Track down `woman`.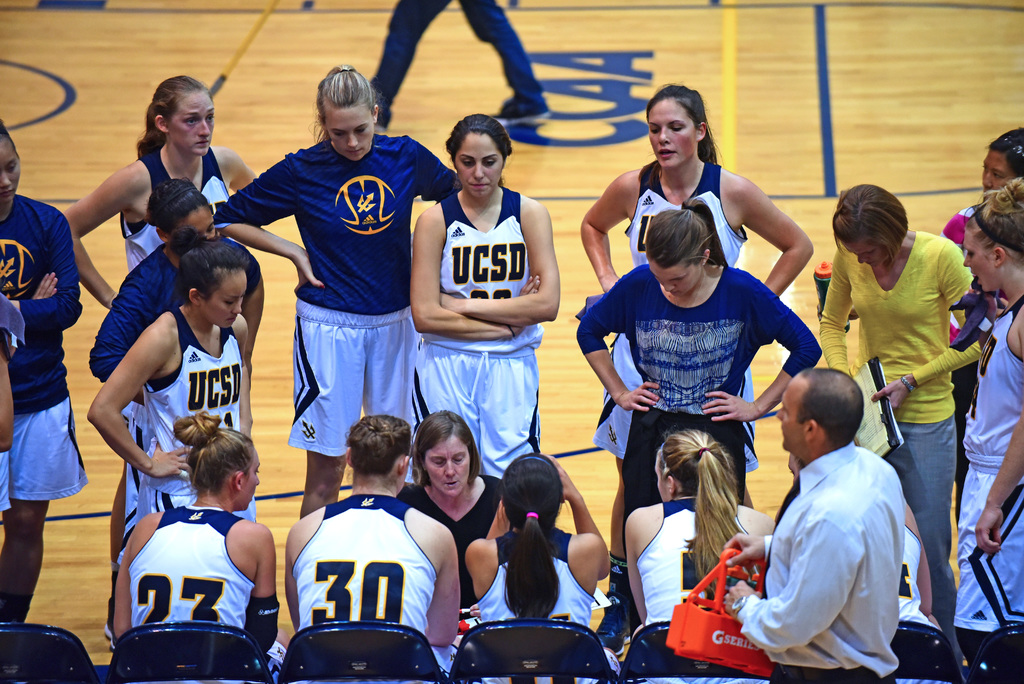
Tracked to bbox=[819, 183, 998, 666].
